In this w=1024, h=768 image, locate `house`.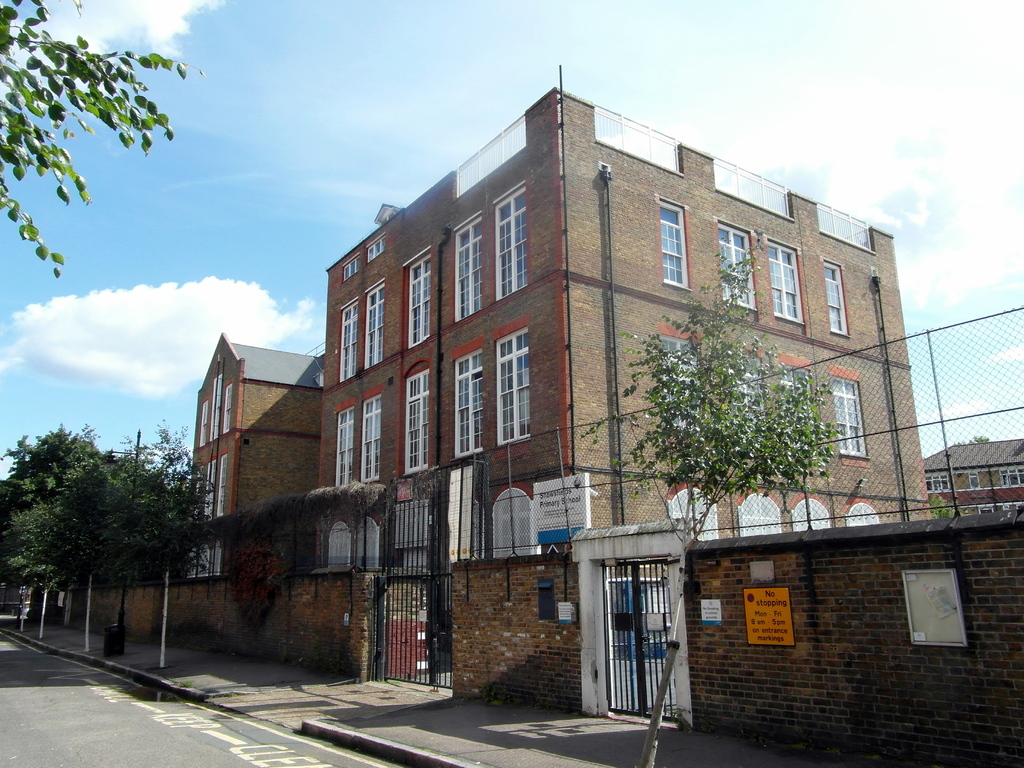
Bounding box: BBox(925, 436, 1023, 514).
